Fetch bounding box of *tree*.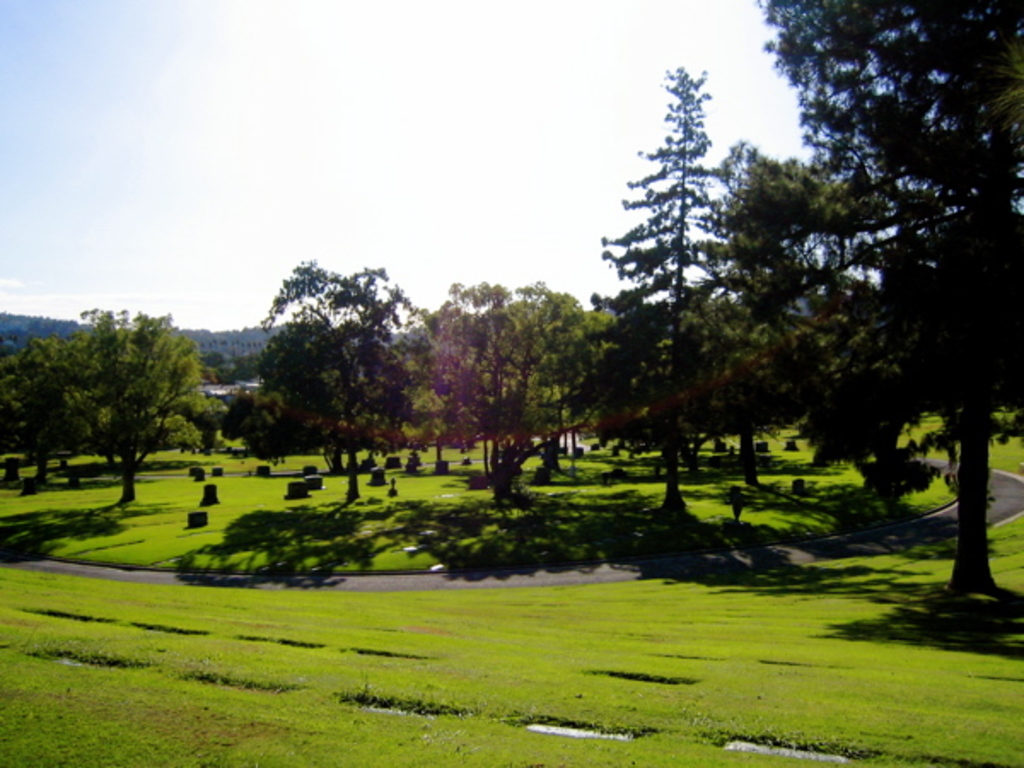
Bbox: 34, 288, 205, 498.
